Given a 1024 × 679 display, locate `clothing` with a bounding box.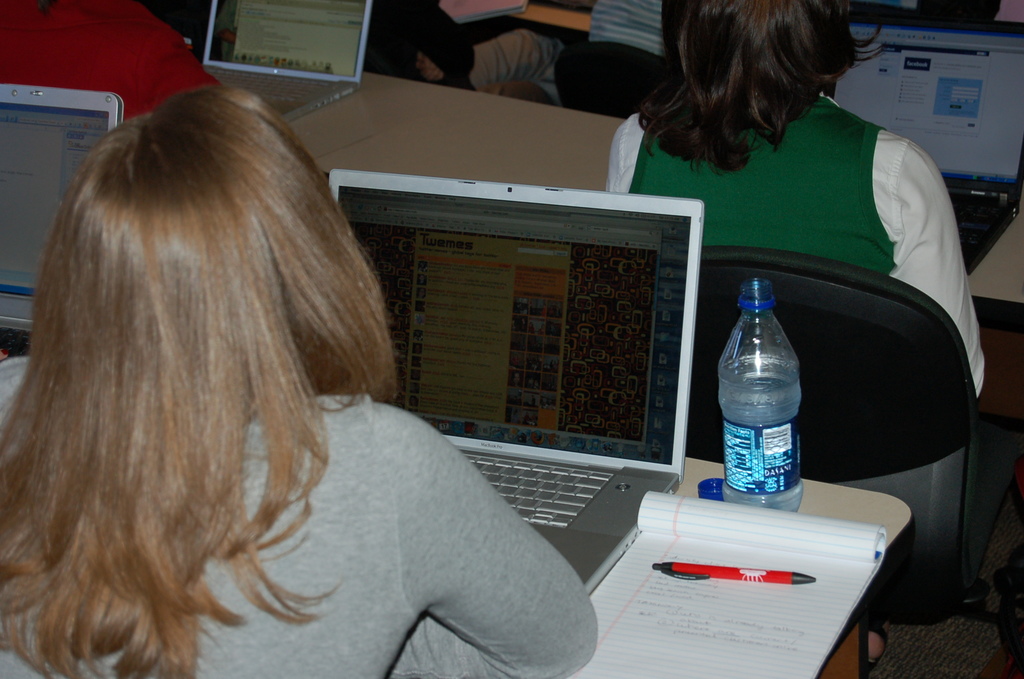
Located: bbox=[0, 356, 601, 678].
